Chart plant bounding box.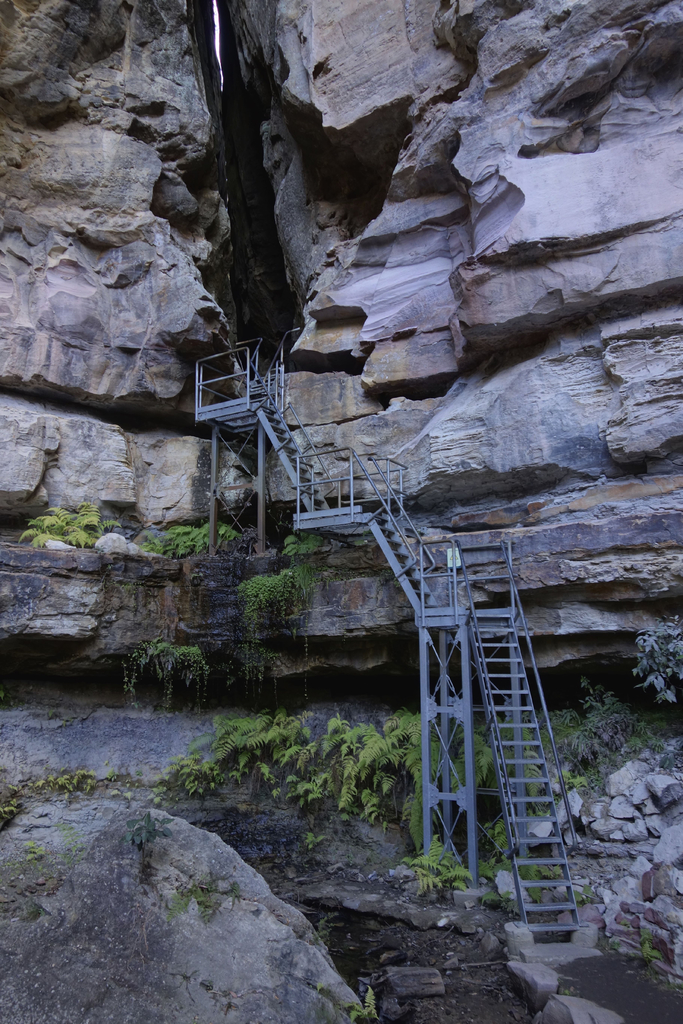
Charted: <box>162,709,302,807</box>.
